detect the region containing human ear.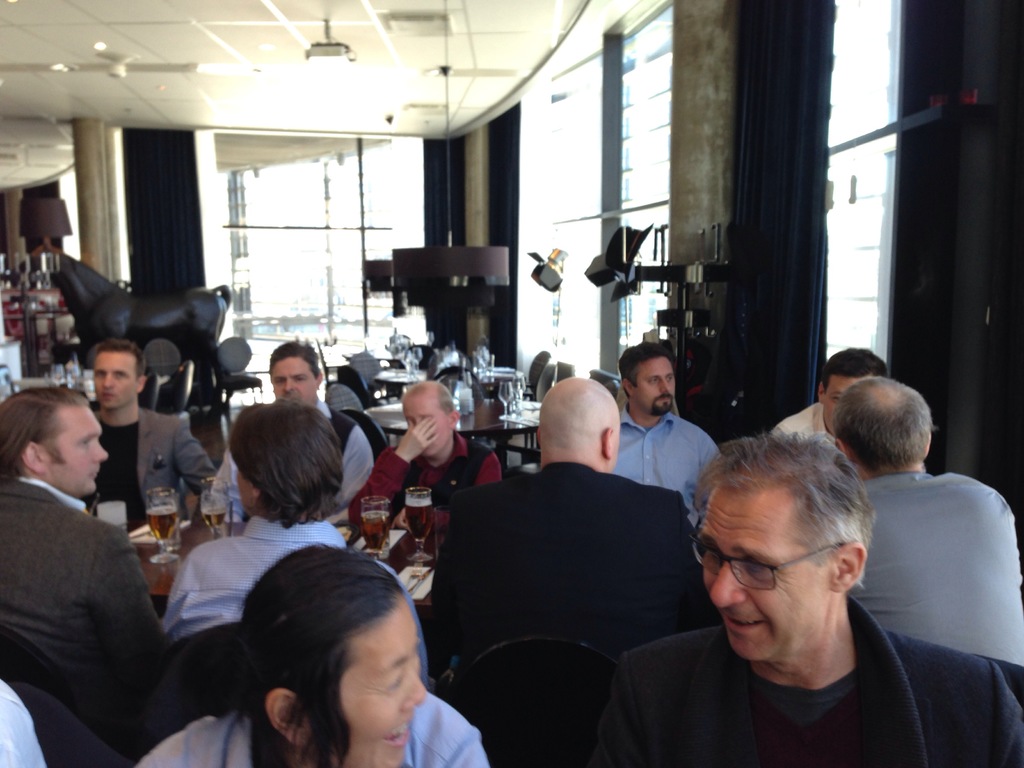
{"left": 316, "top": 369, "right": 324, "bottom": 393}.
